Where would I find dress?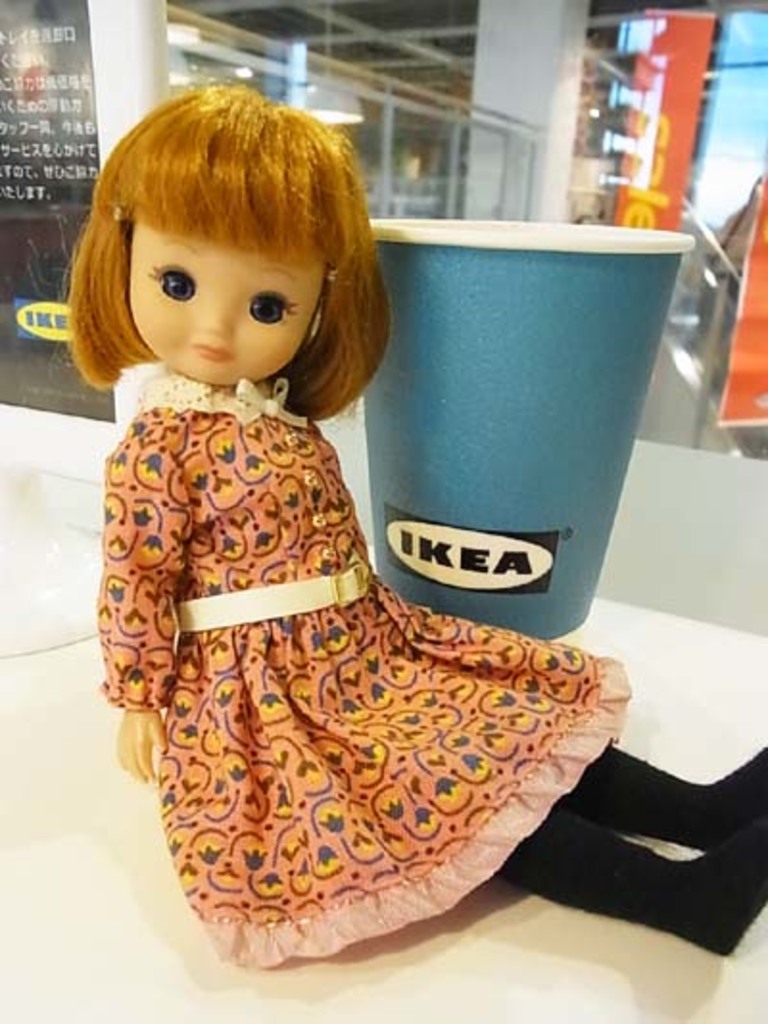
At [92, 373, 632, 968].
